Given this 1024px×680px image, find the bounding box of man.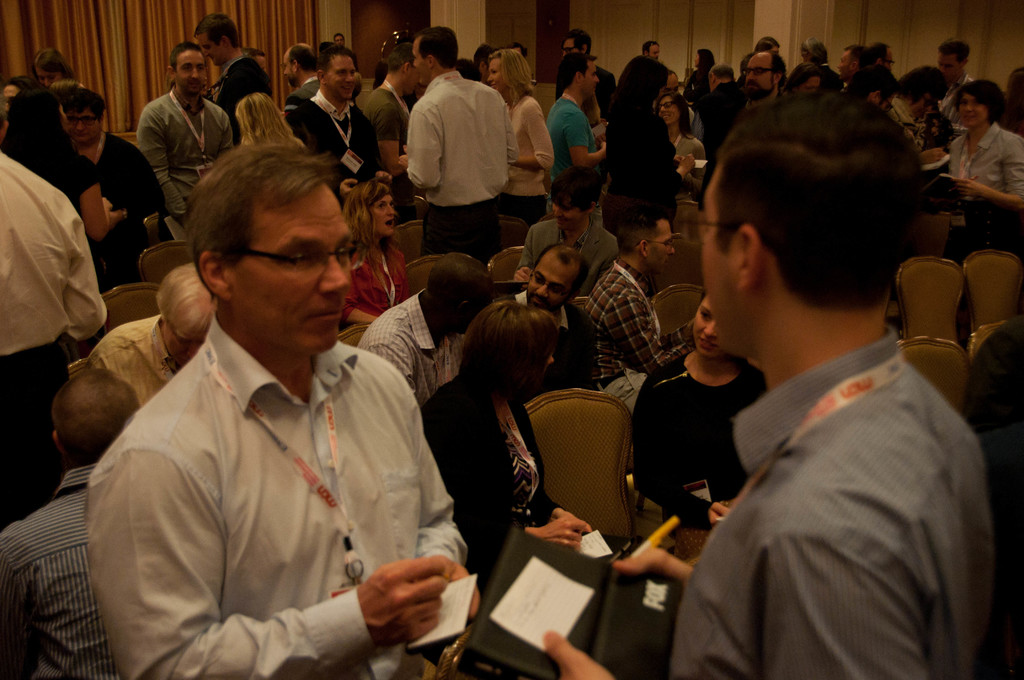
{"x1": 934, "y1": 38, "x2": 986, "y2": 125}.
